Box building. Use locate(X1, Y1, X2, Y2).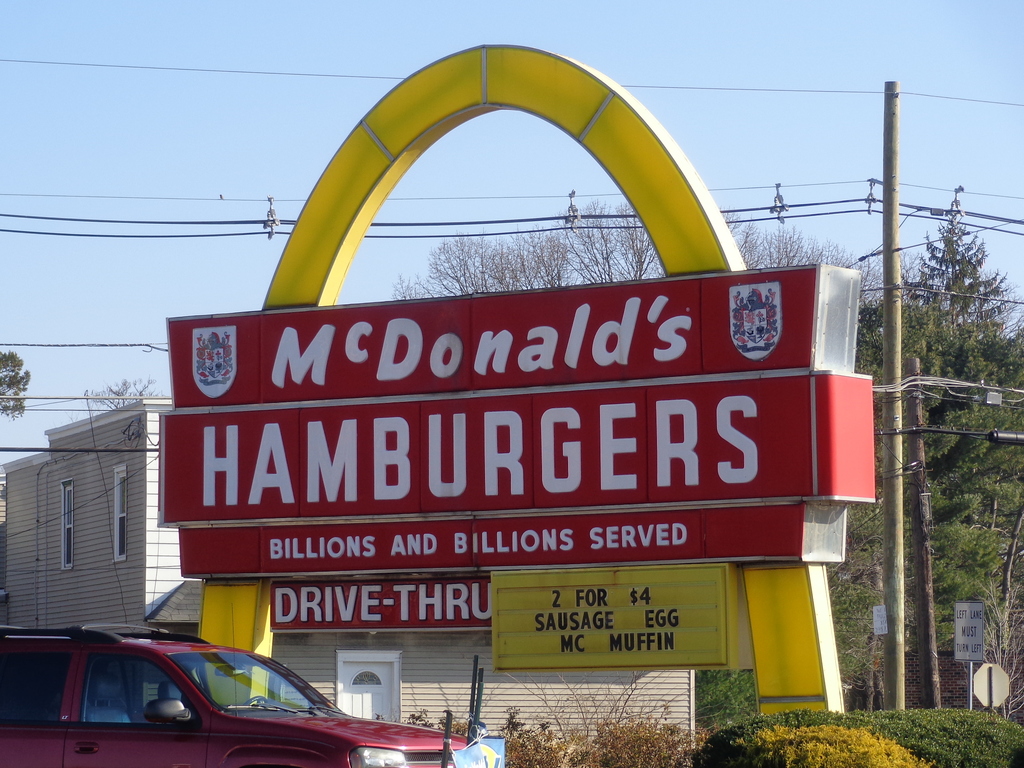
locate(873, 604, 1000, 715).
